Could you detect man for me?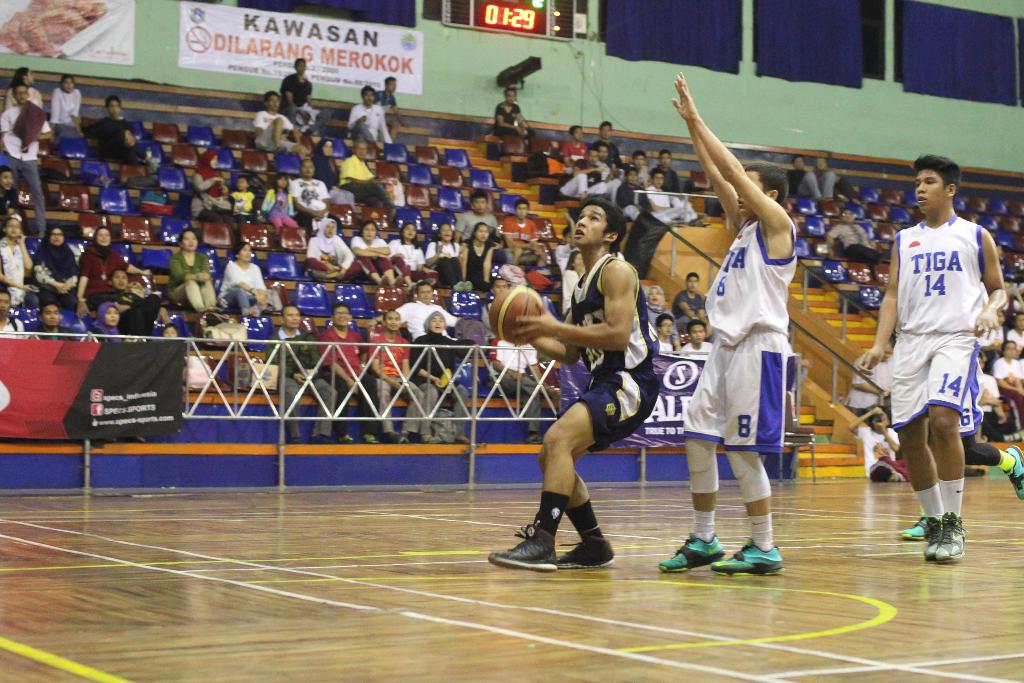
Detection result: {"left": 86, "top": 96, "right": 159, "bottom": 168}.
